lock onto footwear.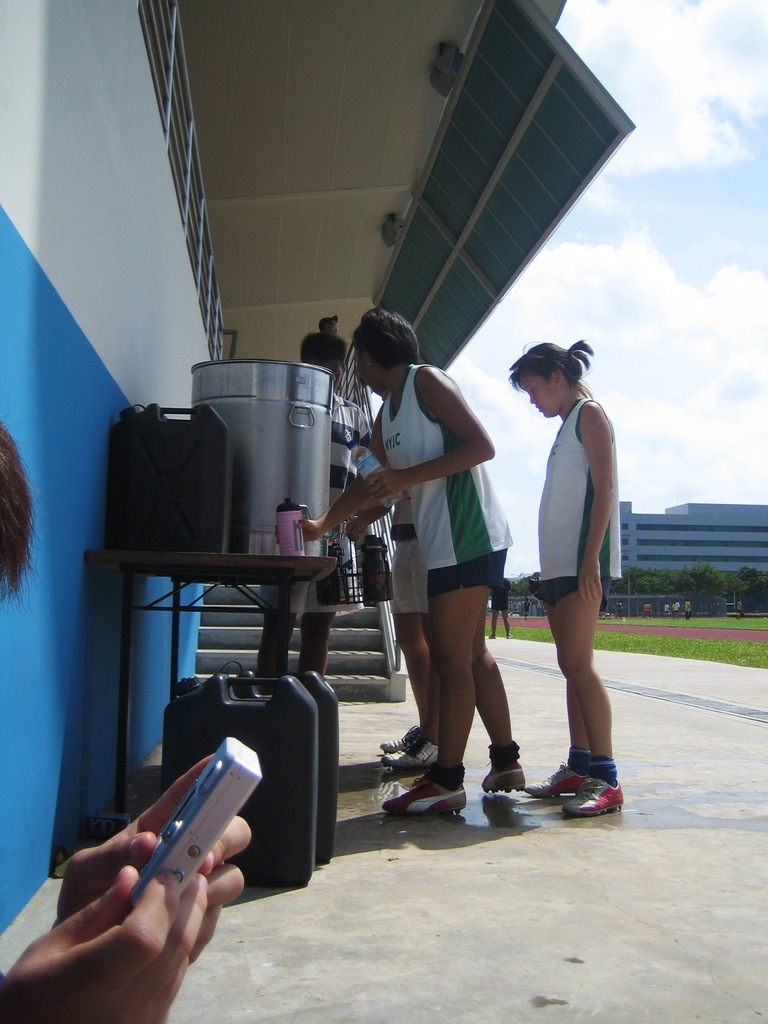
Locked: 525:764:586:796.
